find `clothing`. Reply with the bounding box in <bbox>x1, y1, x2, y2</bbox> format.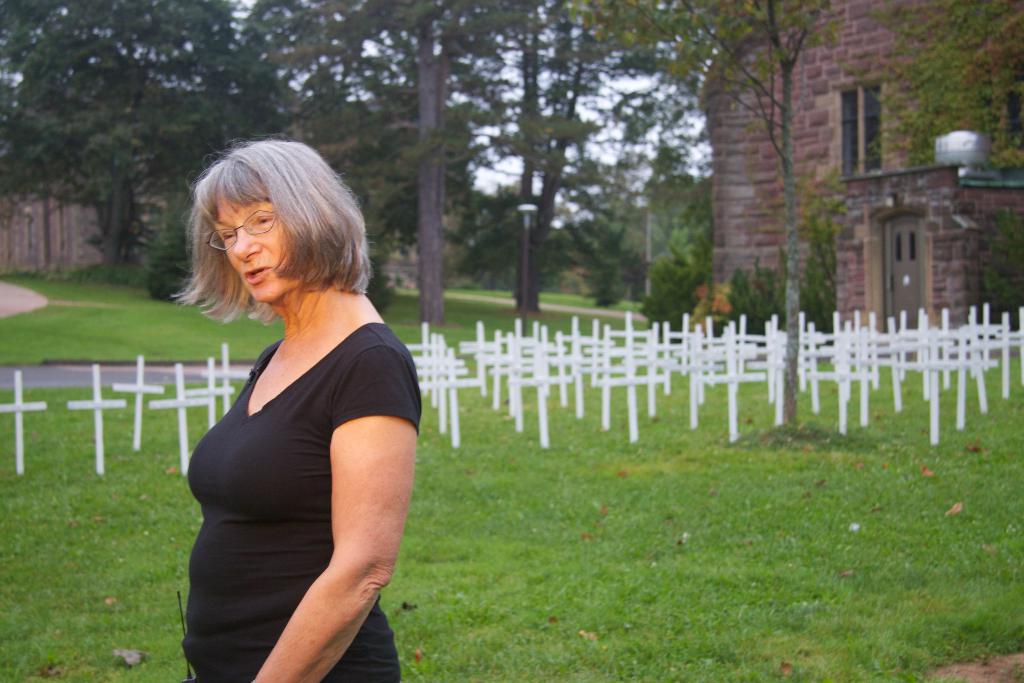
<bbox>179, 251, 409, 655</bbox>.
